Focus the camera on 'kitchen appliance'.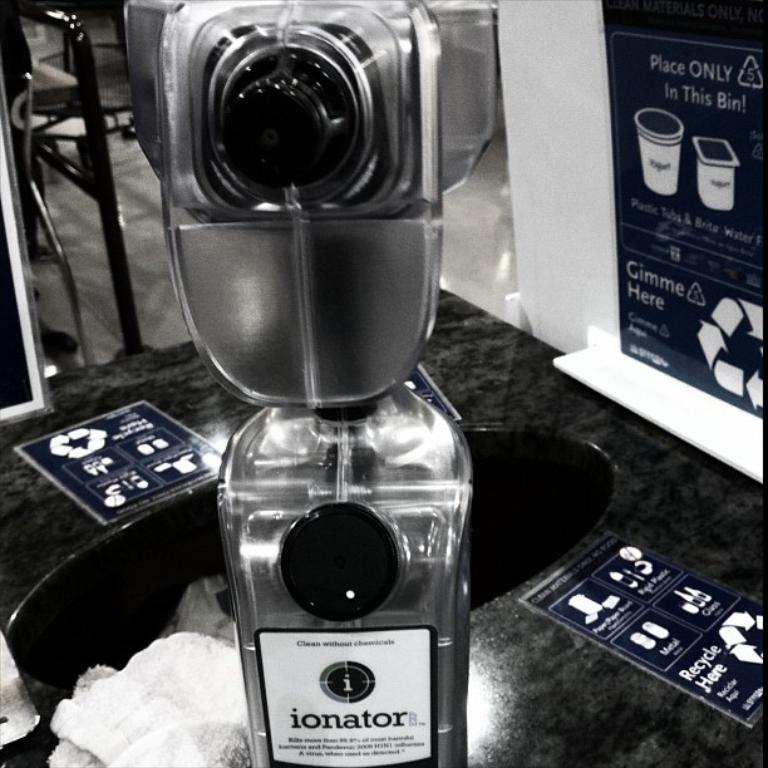
Focus region: bbox(0, 0, 125, 369).
